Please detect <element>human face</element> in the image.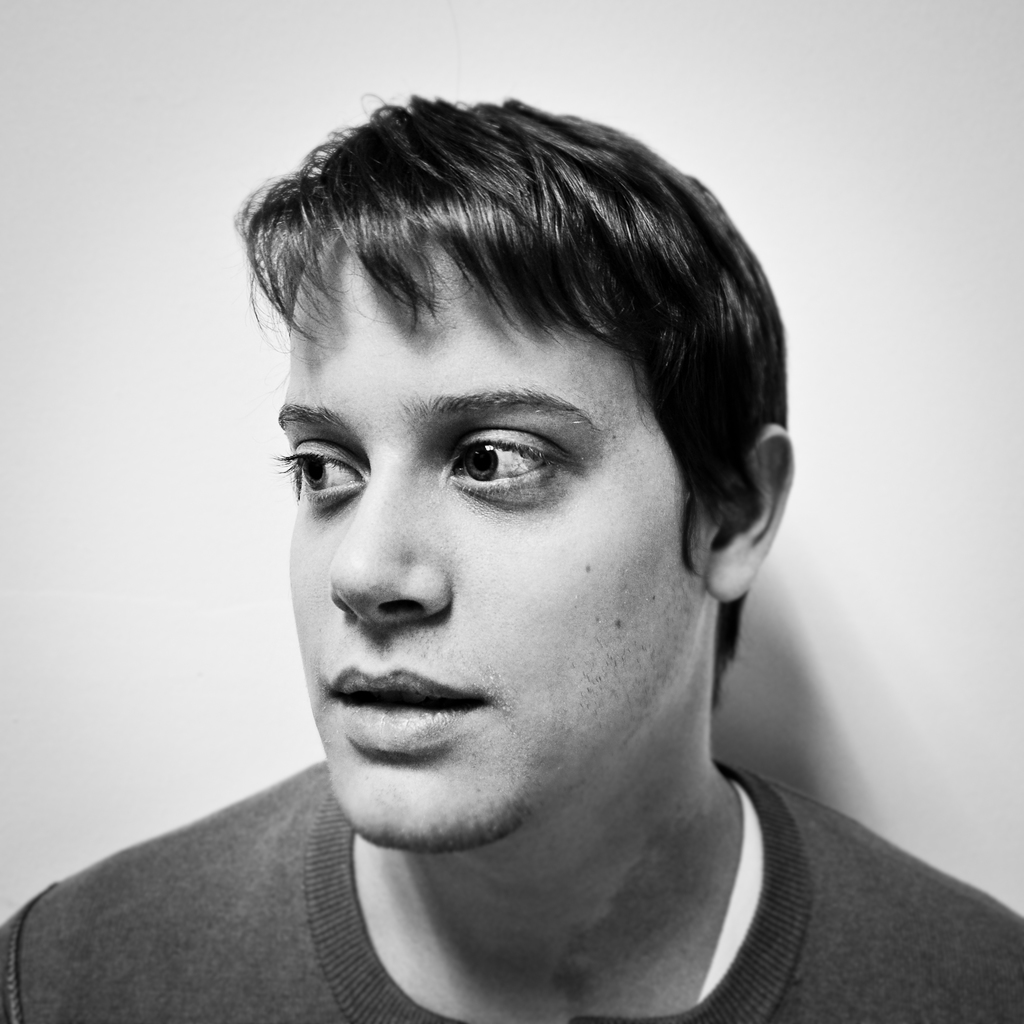
bbox(277, 237, 697, 854).
